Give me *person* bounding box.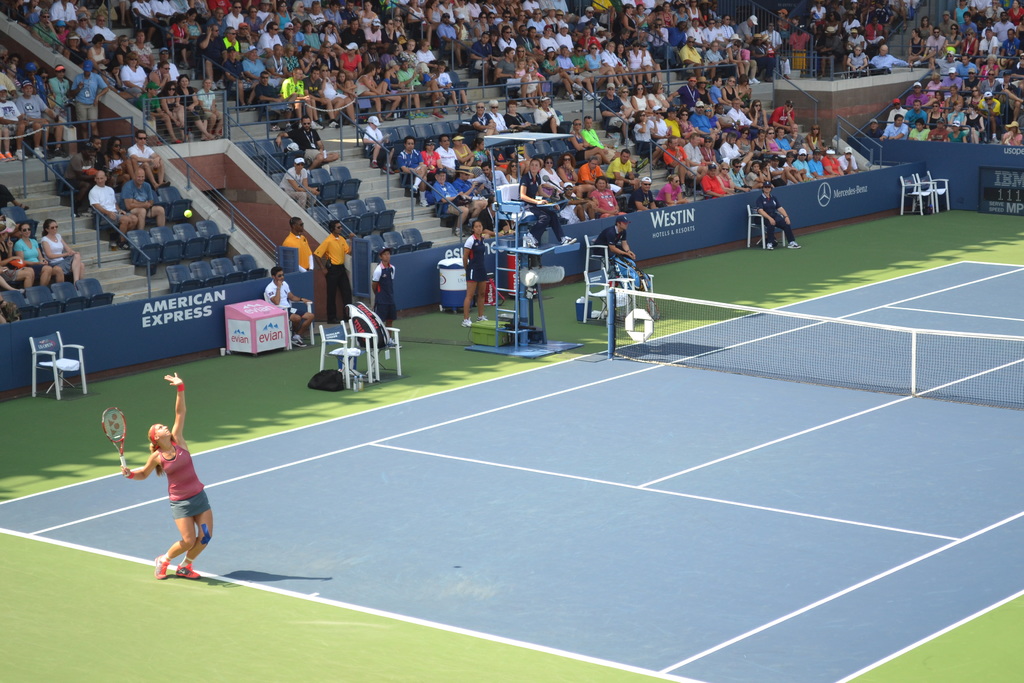
bbox=(861, 0, 1023, 145).
